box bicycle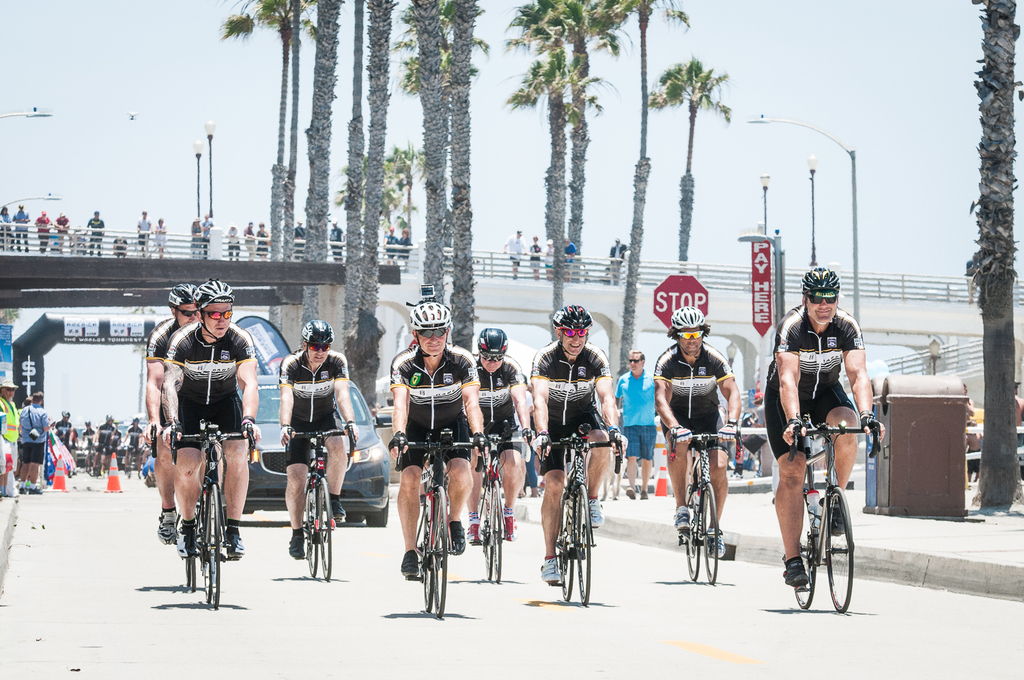
{"left": 666, "top": 427, "right": 741, "bottom": 582}
